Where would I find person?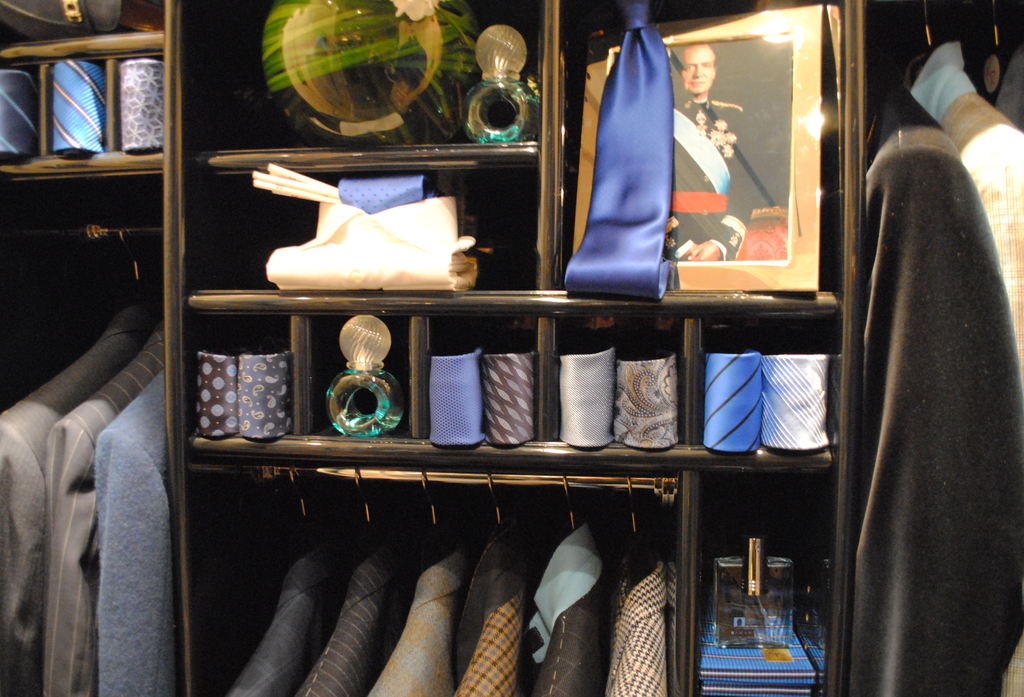
At pyautogui.locateOnScreen(669, 36, 759, 265).
